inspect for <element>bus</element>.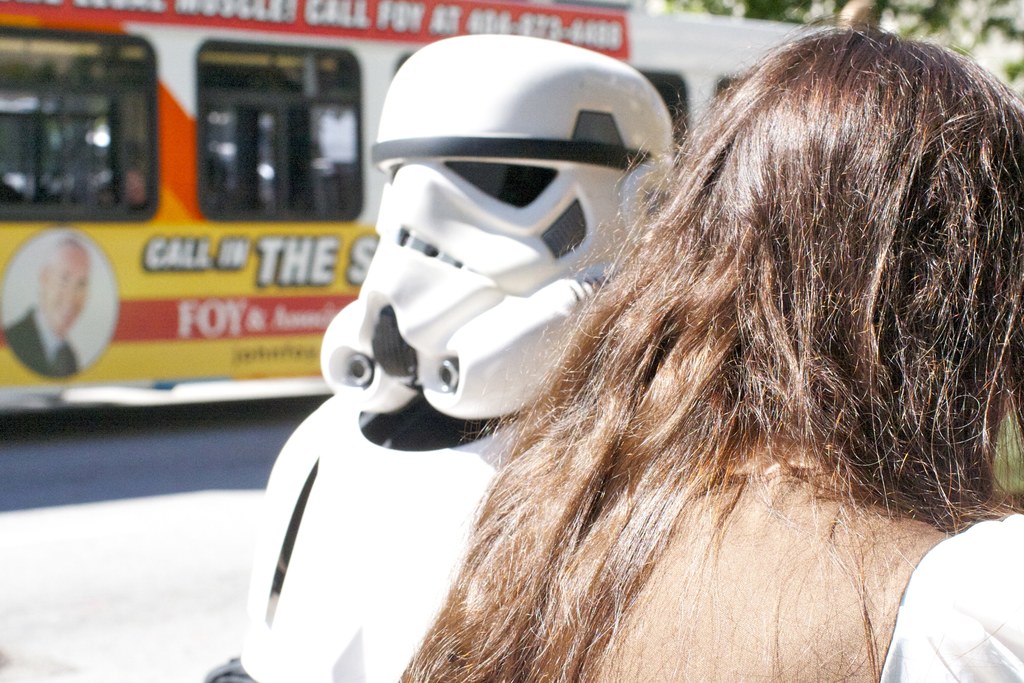
Inspection: [0, 0, 837, 420].
